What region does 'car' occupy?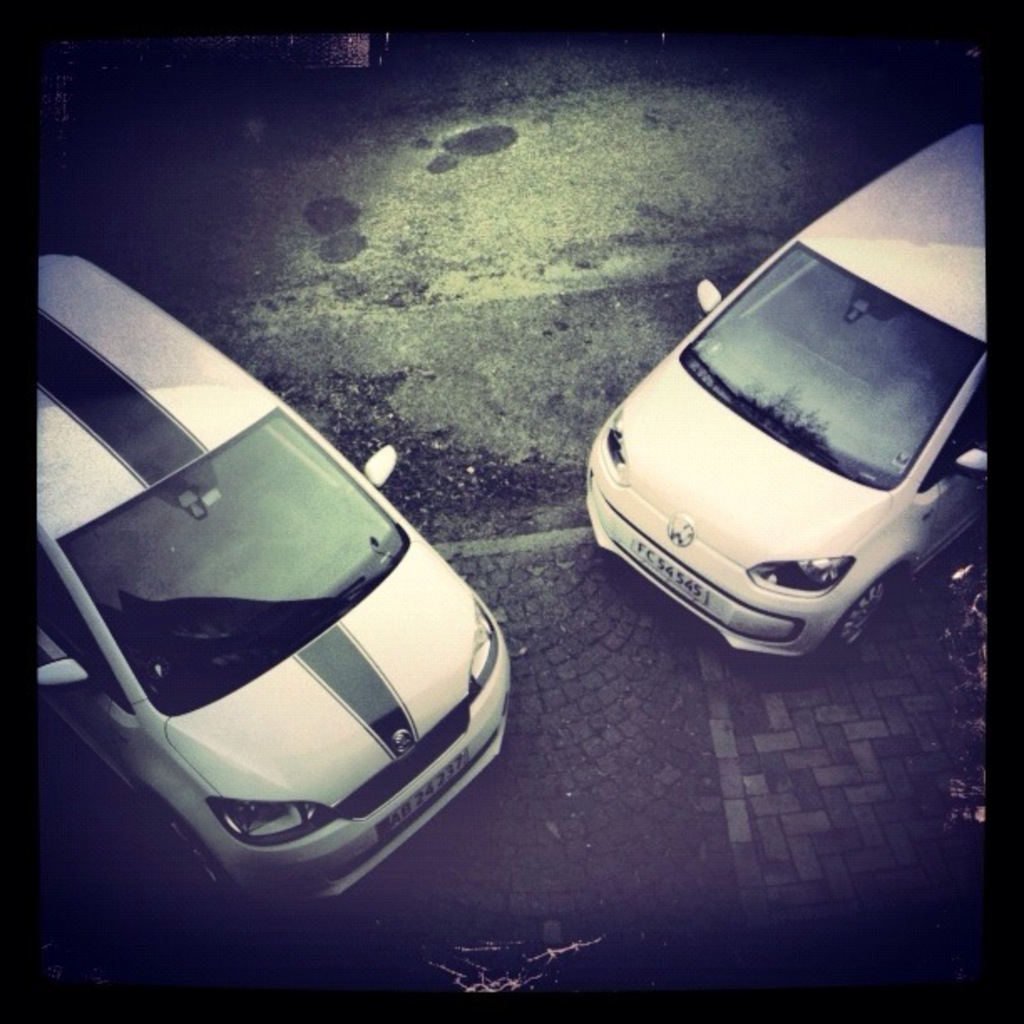
x1=37, y1=253, x2=517, y2=914.
